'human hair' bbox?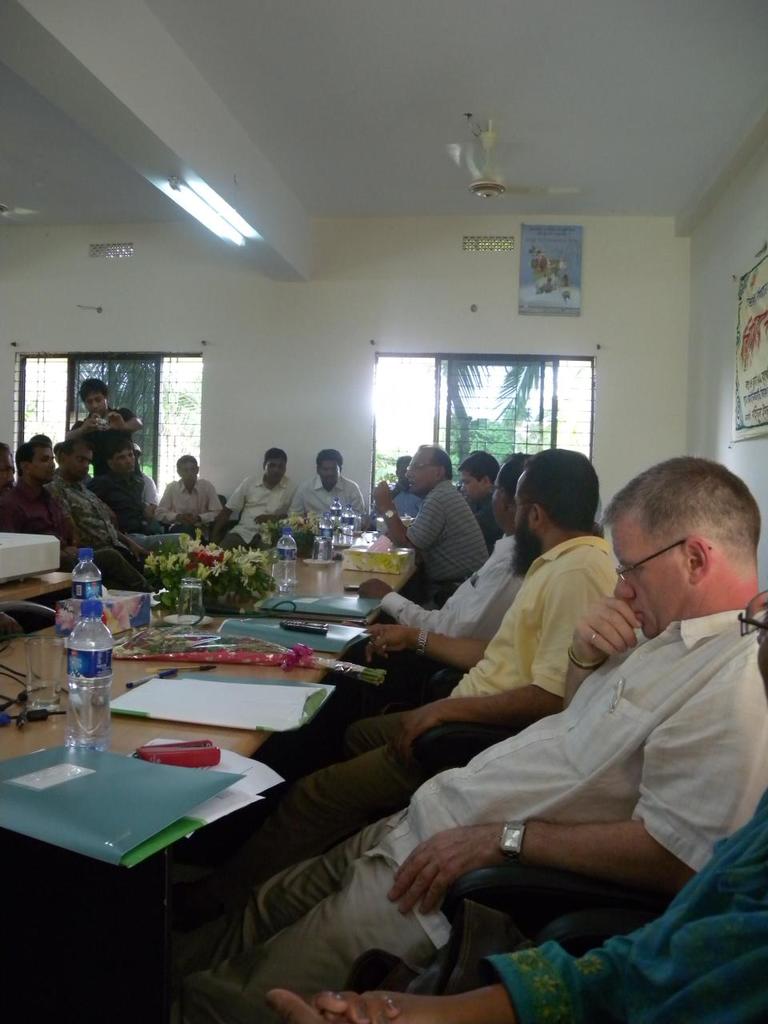
<box>458,450,497,482</box>
